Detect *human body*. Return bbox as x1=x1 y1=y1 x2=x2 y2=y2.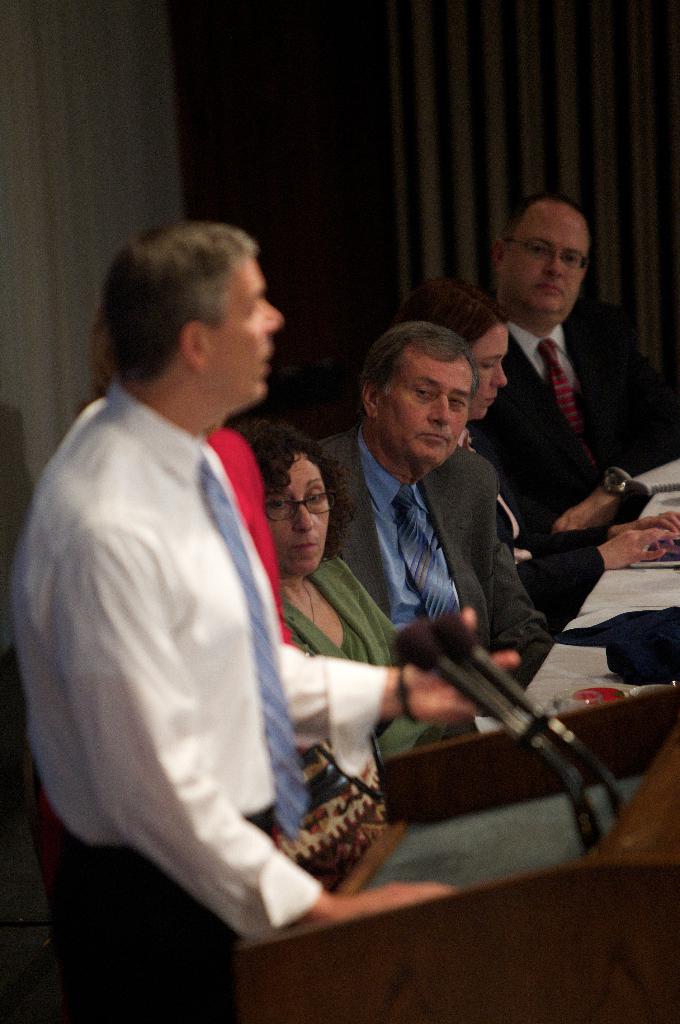
x1=459 y1=423 x2=679 y2=617.
